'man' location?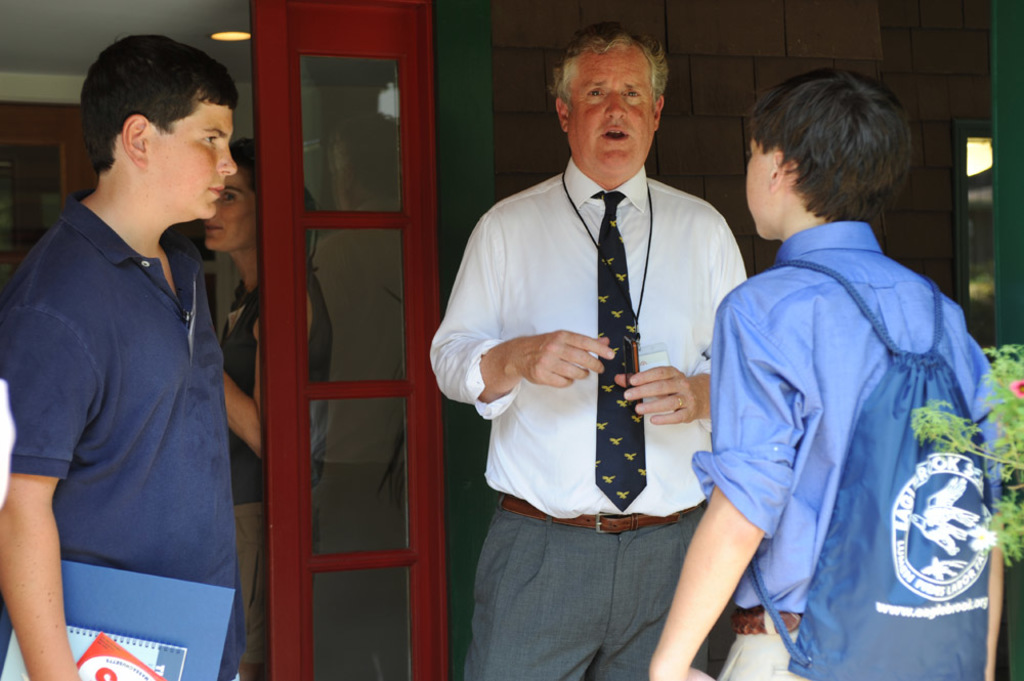
0 31 261 680
